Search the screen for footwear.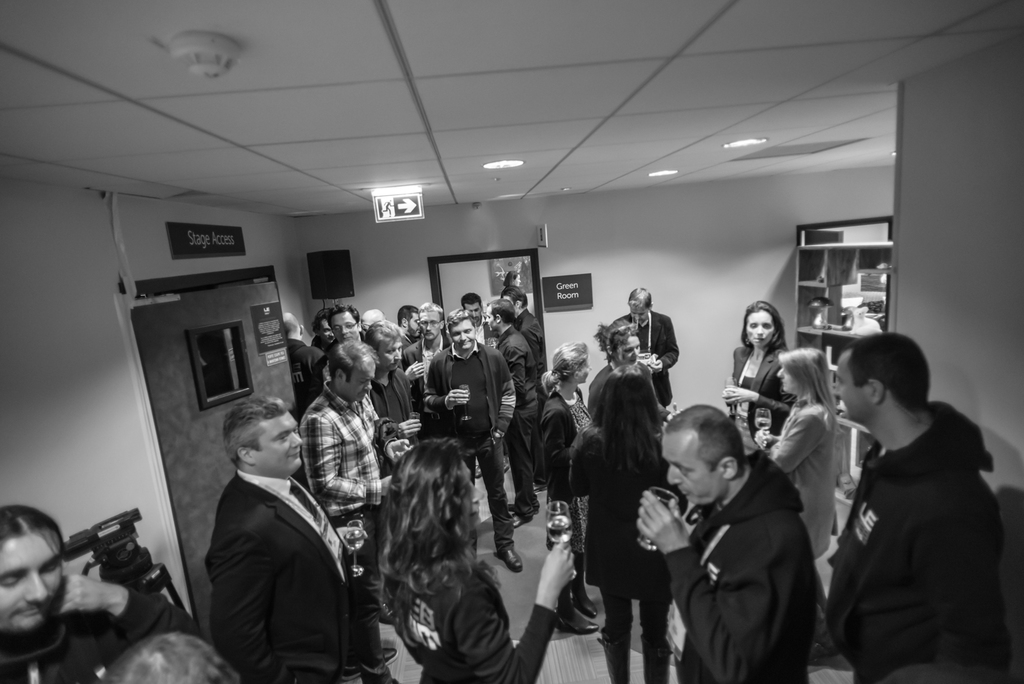
Found at <bbox>500, 546, 522, 571</bbox>.
